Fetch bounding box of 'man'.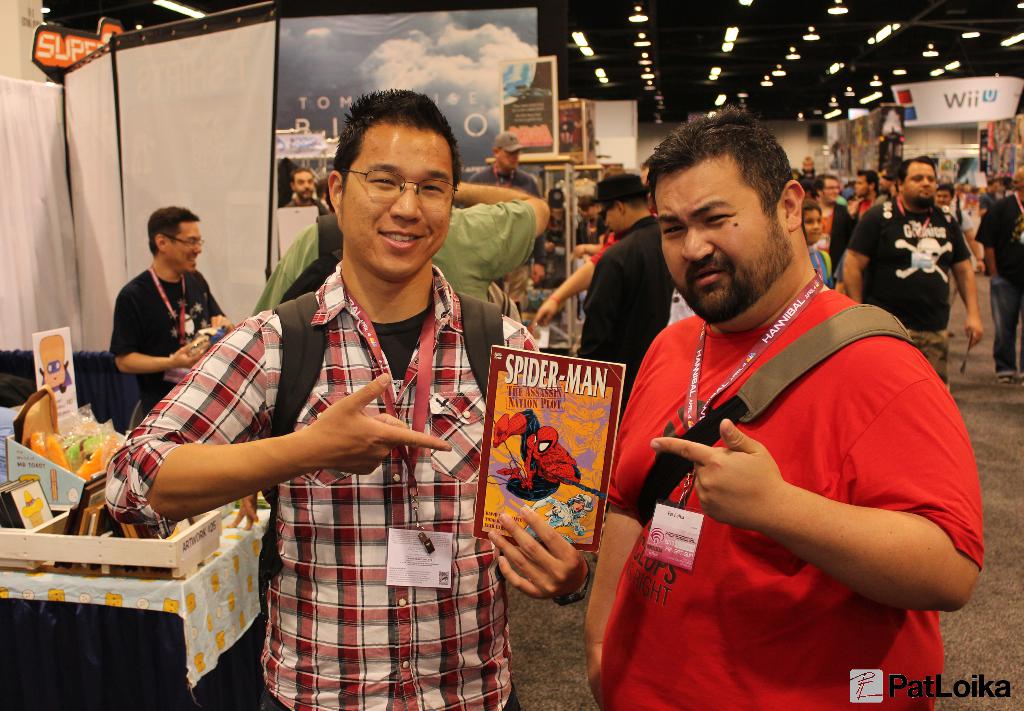
Bbox: rect(529, 232, 619, 328).
